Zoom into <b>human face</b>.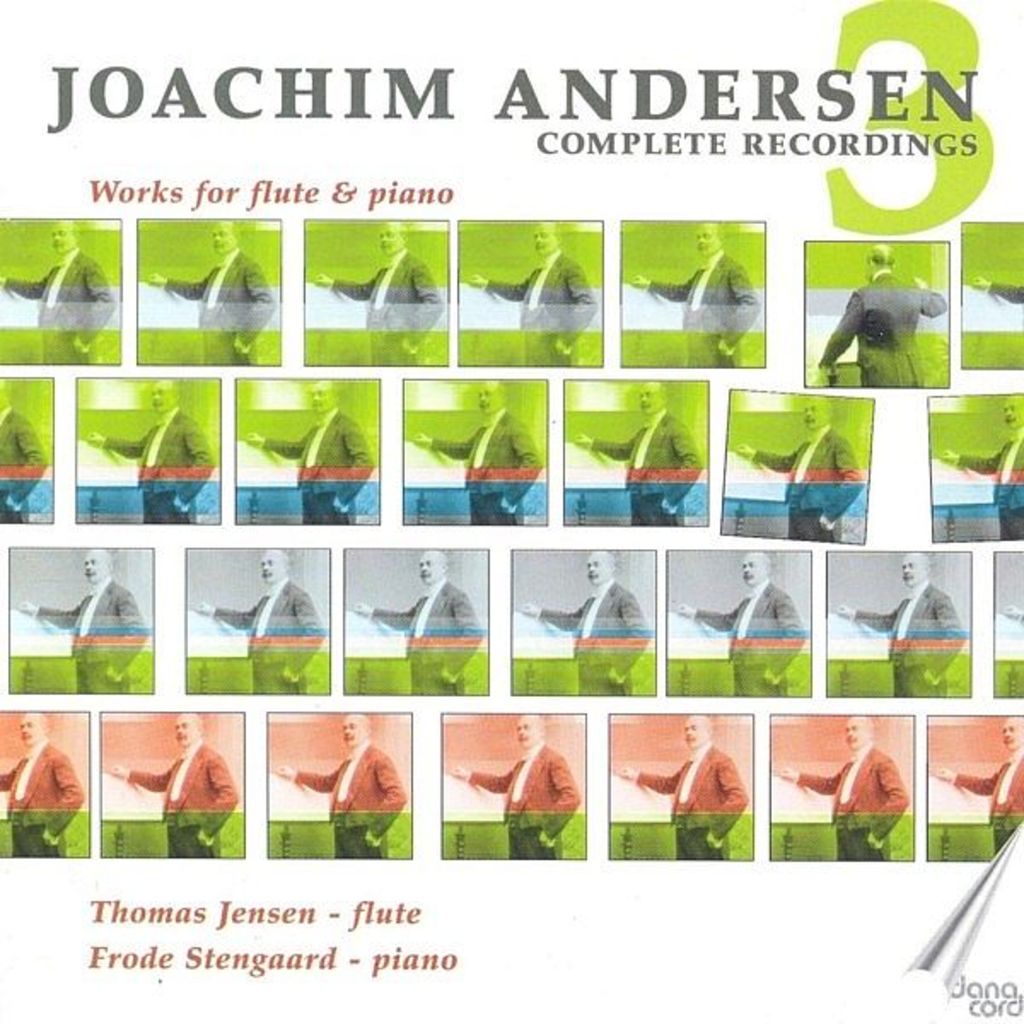
Zoom target: l=589, t=556, r=604, b=582.
